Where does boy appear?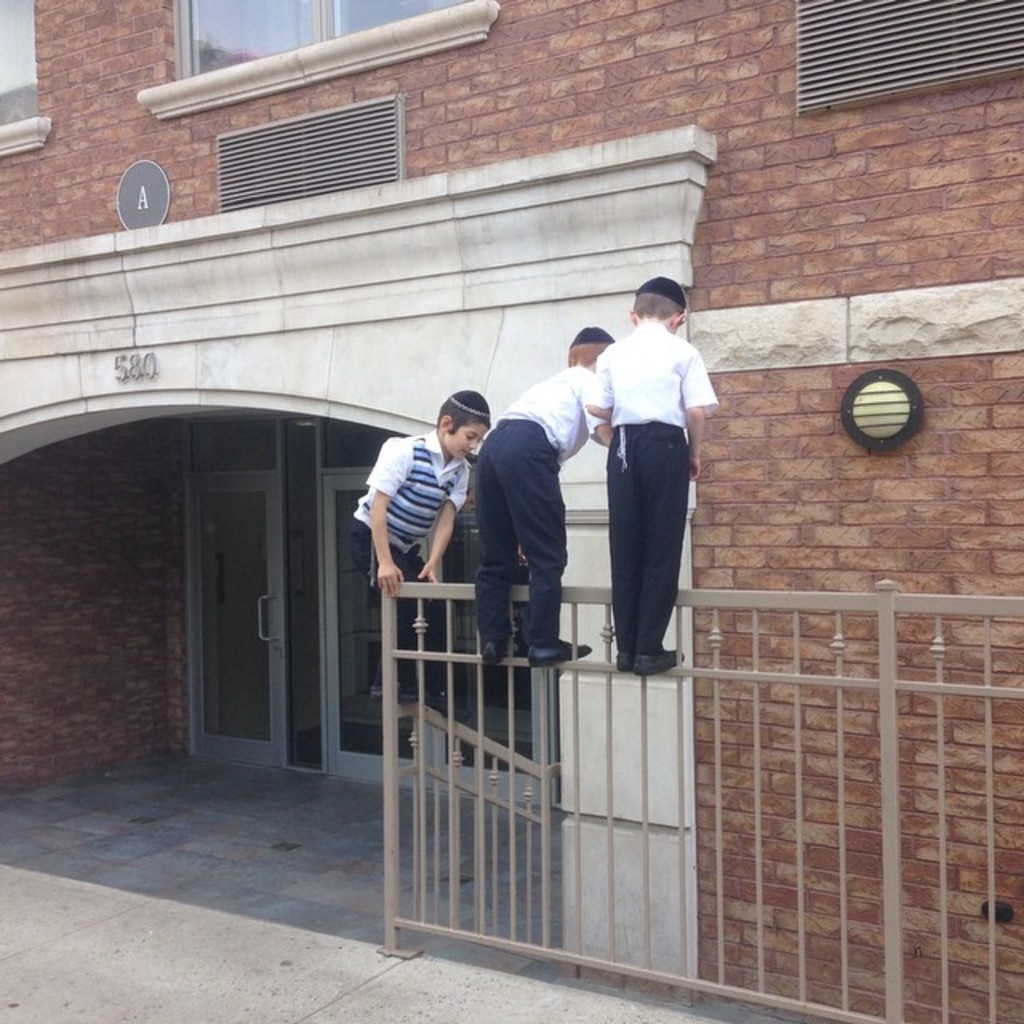
Appears at (x1=464, y1=317, x2=626, y2=693).
